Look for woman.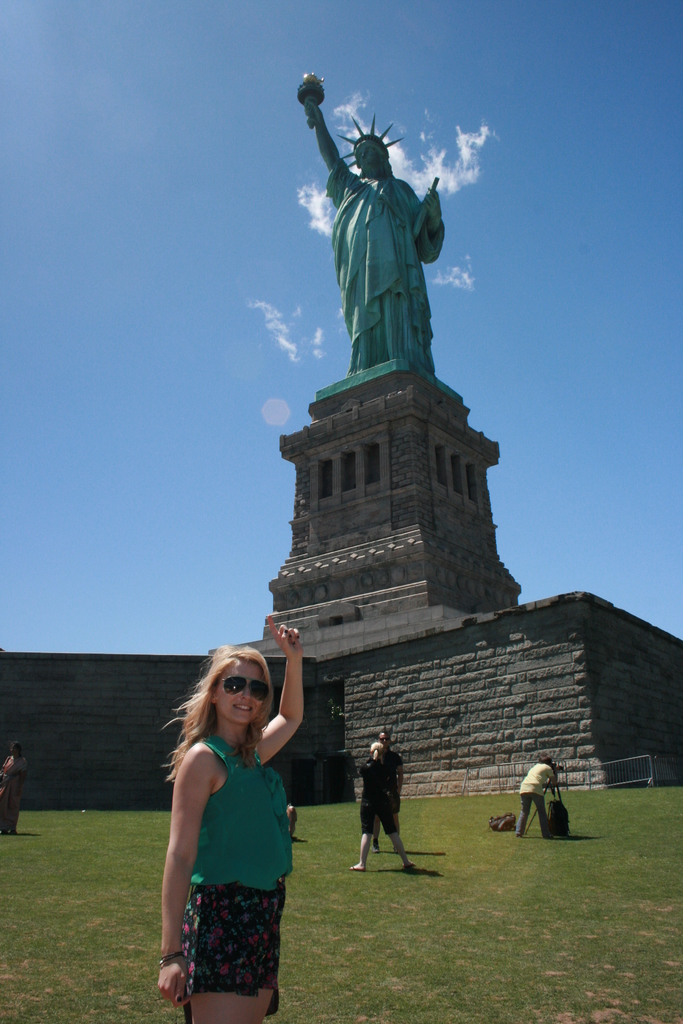
Found: 344 735 425 874.
